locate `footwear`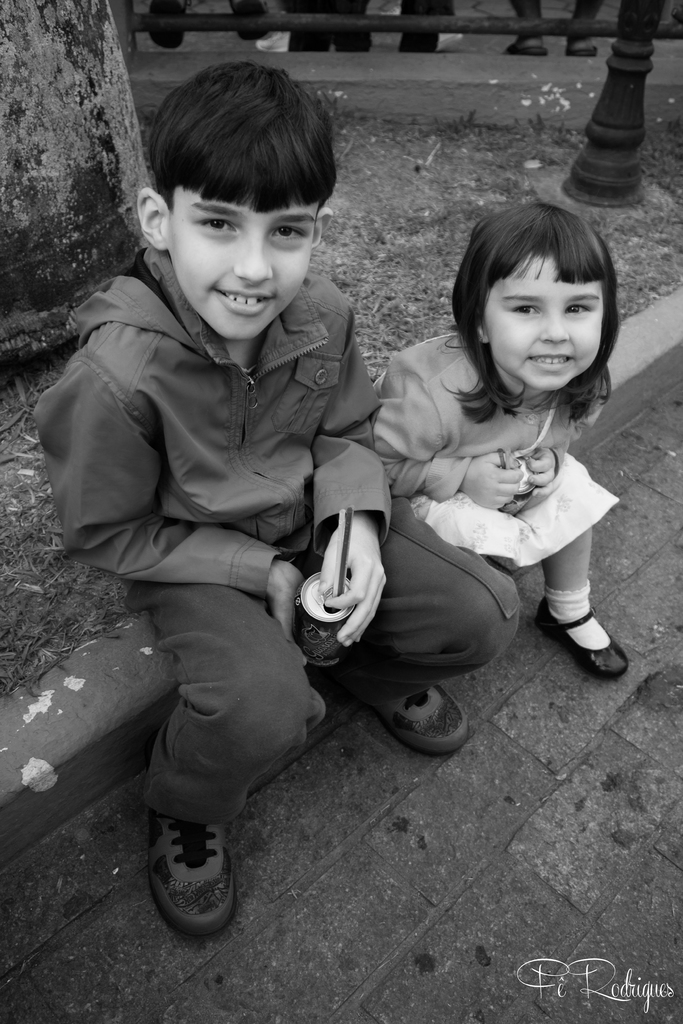
569:42:604:57
